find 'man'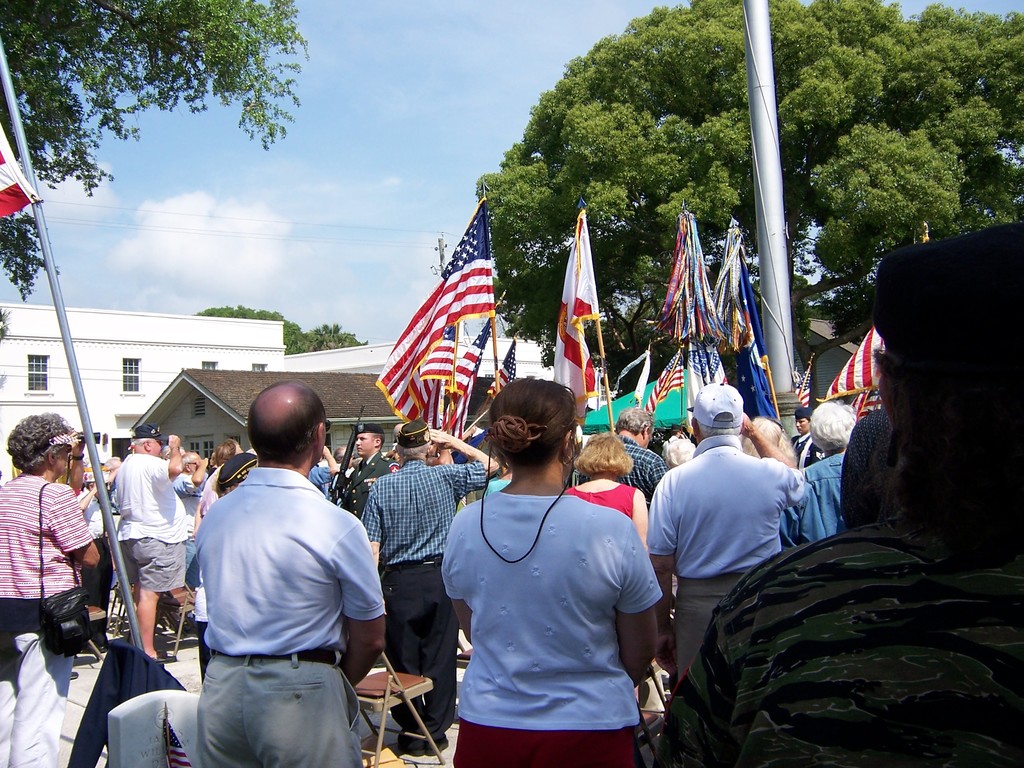
[355,419,497,754]
